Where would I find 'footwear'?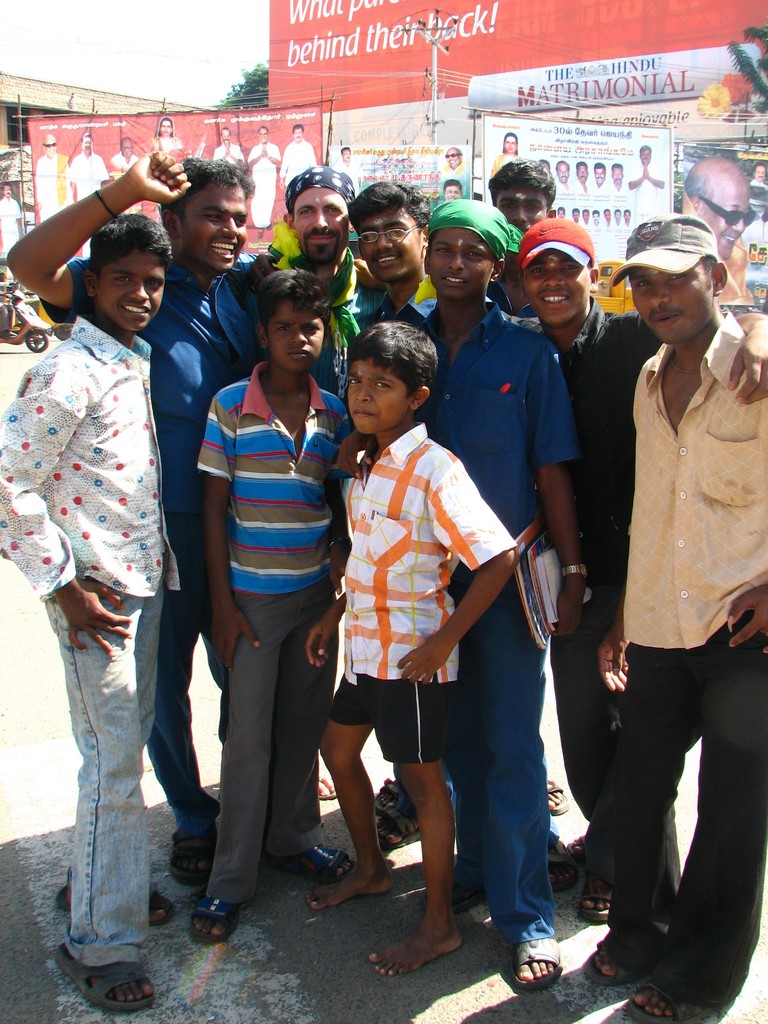
At bbox=(52, 886, 179, 925).
